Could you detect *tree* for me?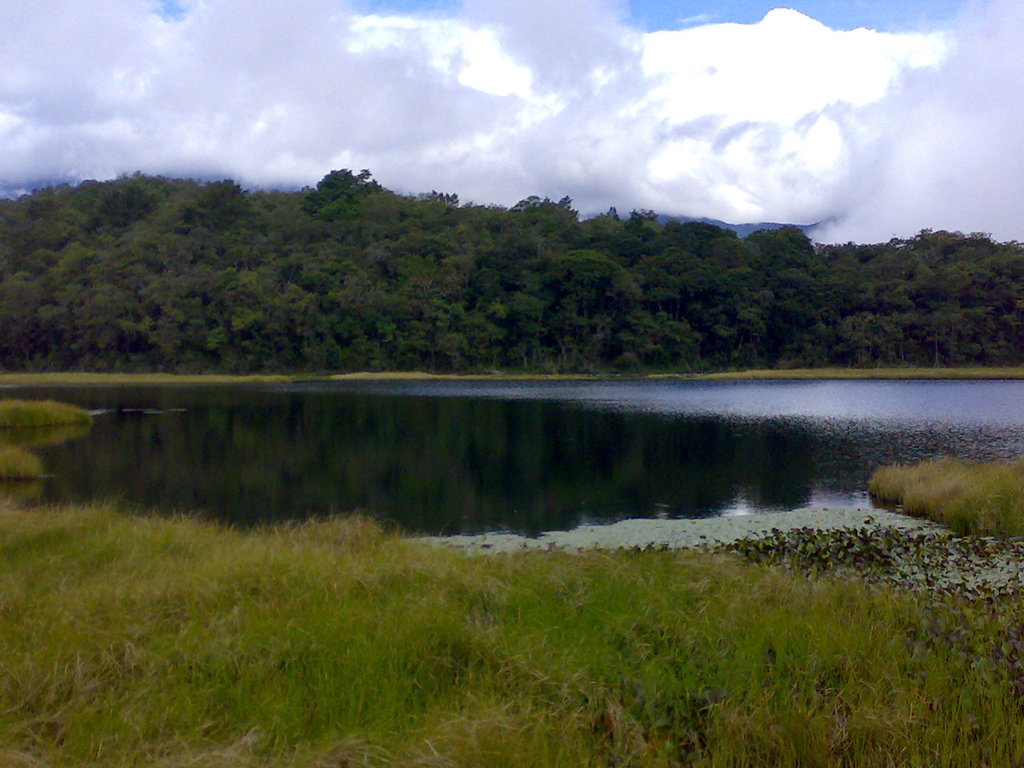
Detection result: (left=625, top=245, right=705, bottom=302).
